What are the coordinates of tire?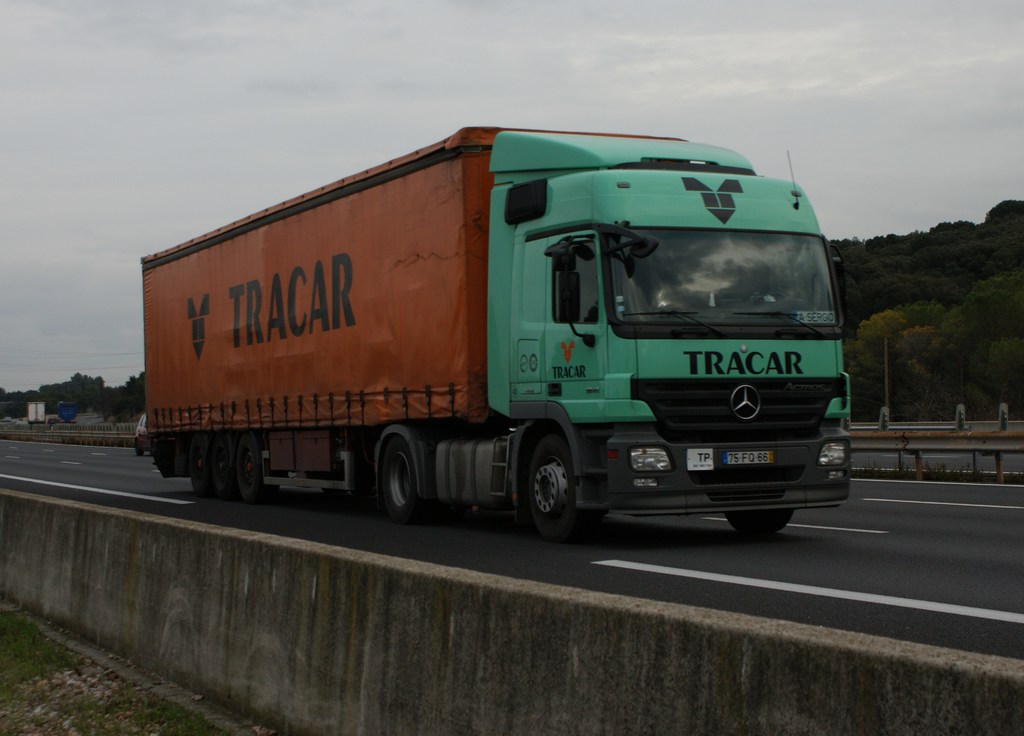
[left=188, top=430, right=216, bottom=496].
